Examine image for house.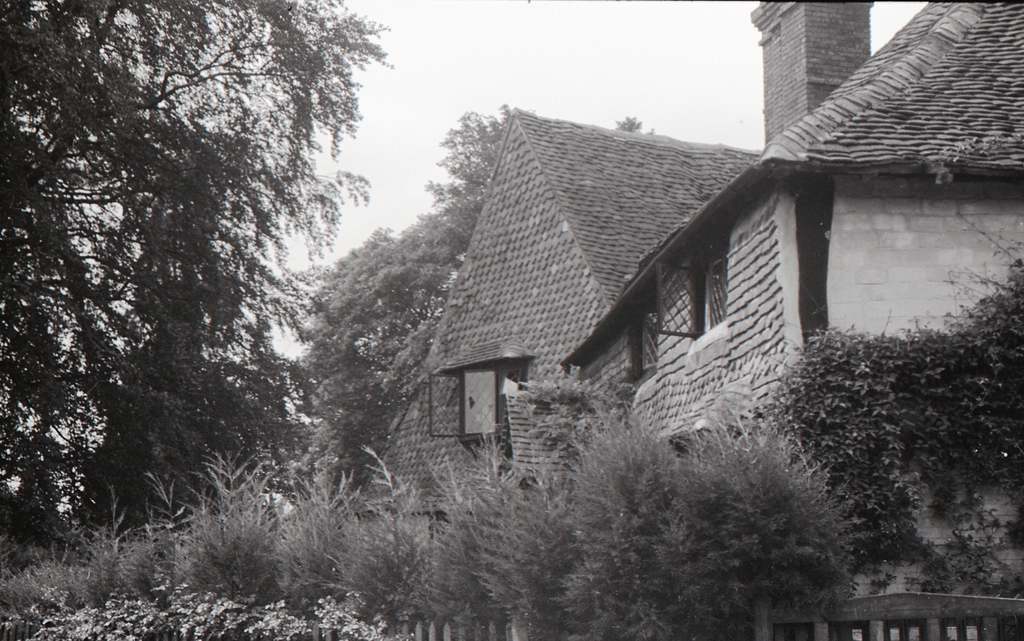
Examination result: pyautogui.locateOnScreen(360, 117, 765, 553).
